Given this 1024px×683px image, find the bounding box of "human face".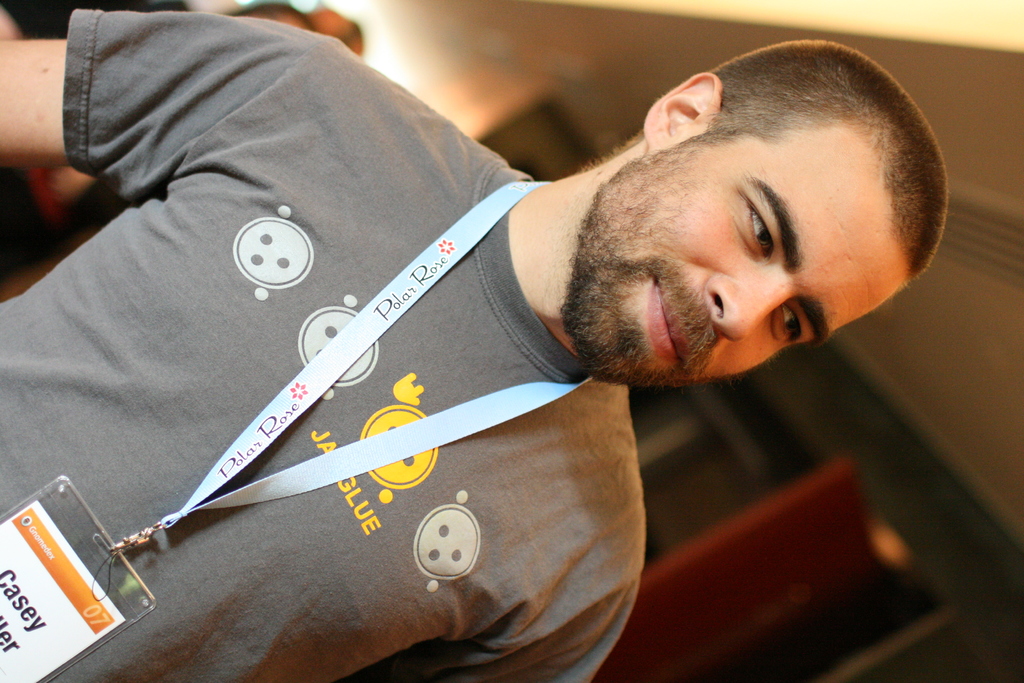
bbox=[559, 121, 905, 388].
